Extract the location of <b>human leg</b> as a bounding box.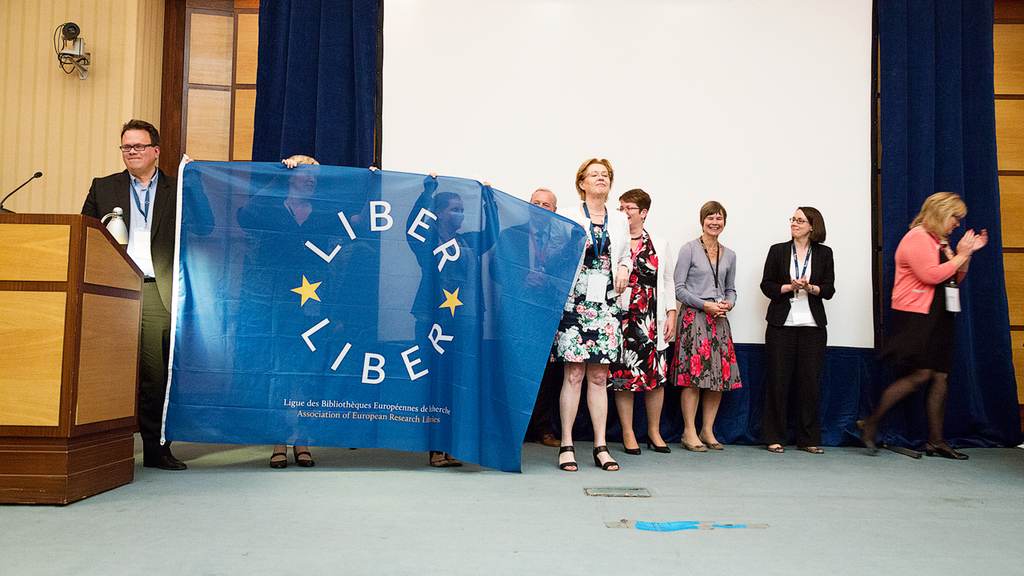
(686, 382, 706, 453).
